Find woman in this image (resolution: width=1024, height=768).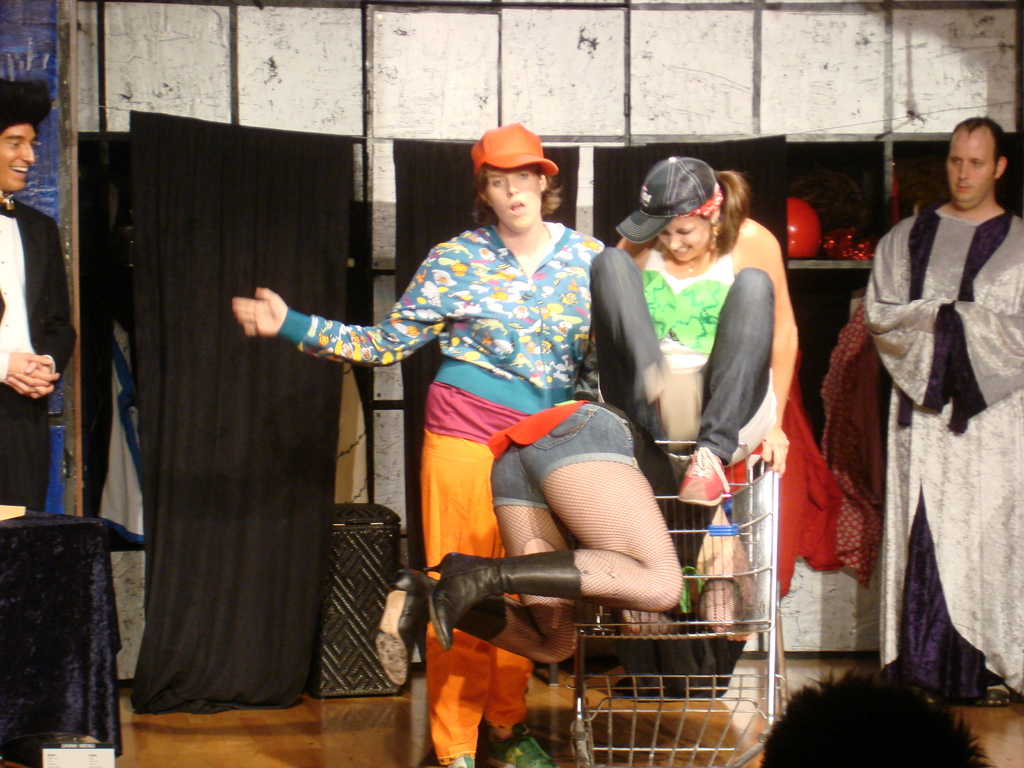
(x1=589, y1=145, x2=806, y2=634).
